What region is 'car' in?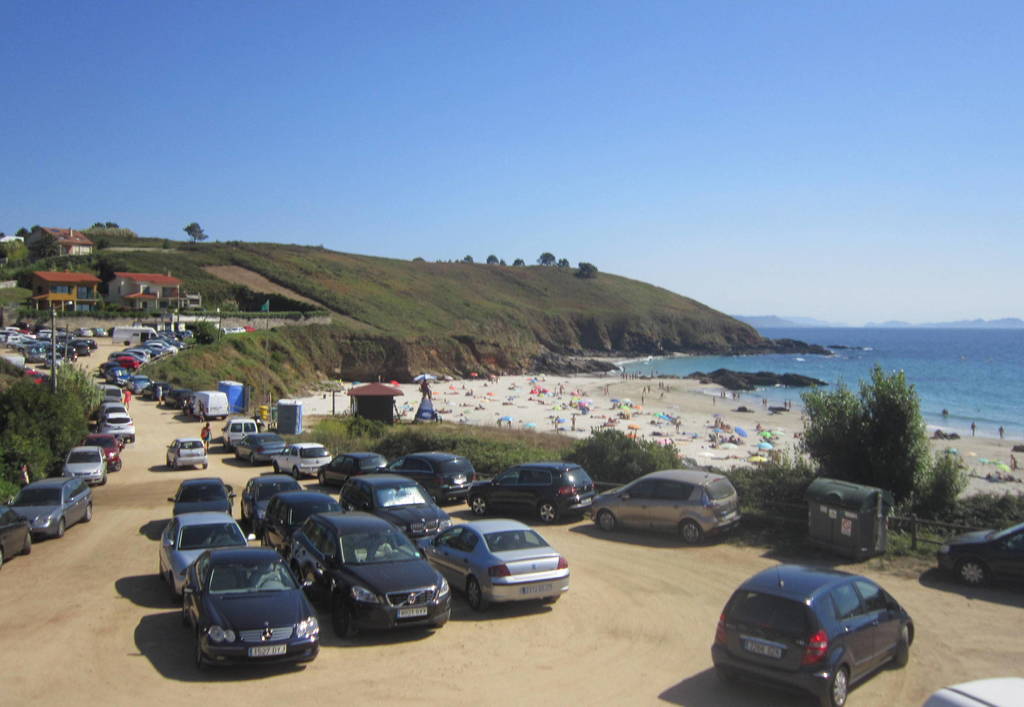
57,447,108,497.
